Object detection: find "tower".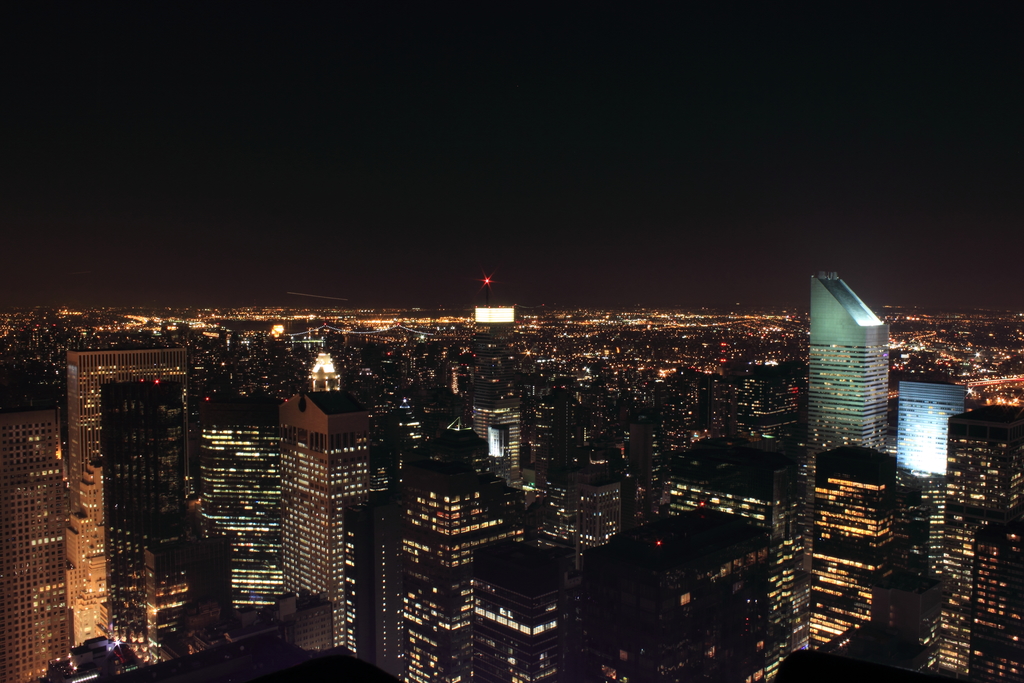
bbox=[0, 409, 63, 682].
